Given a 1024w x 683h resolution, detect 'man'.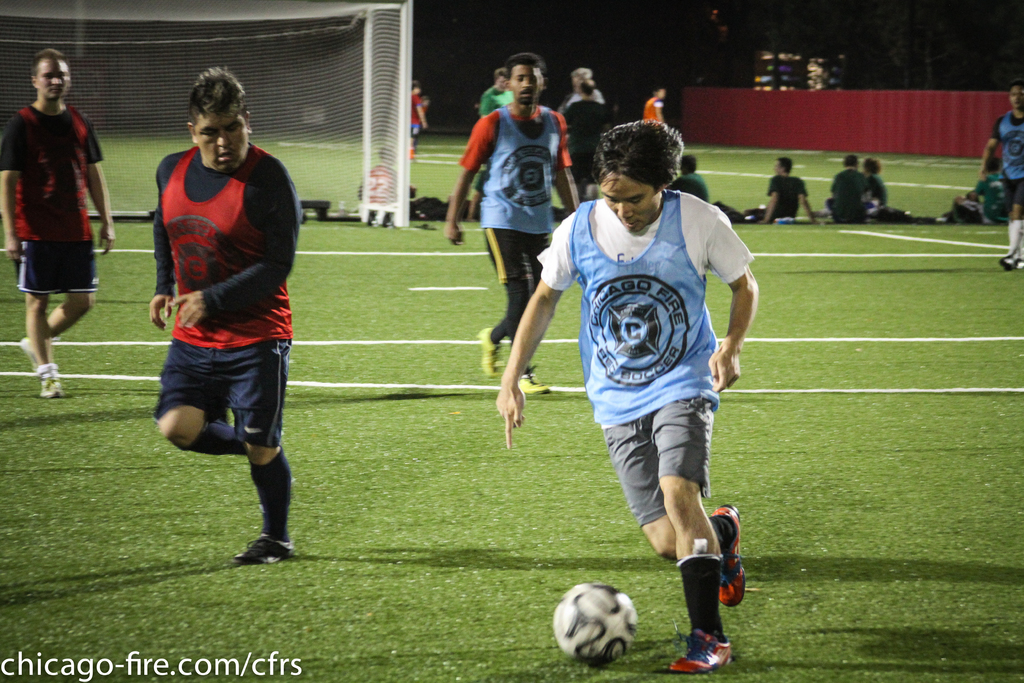
box(740, 155, 817, 220).
